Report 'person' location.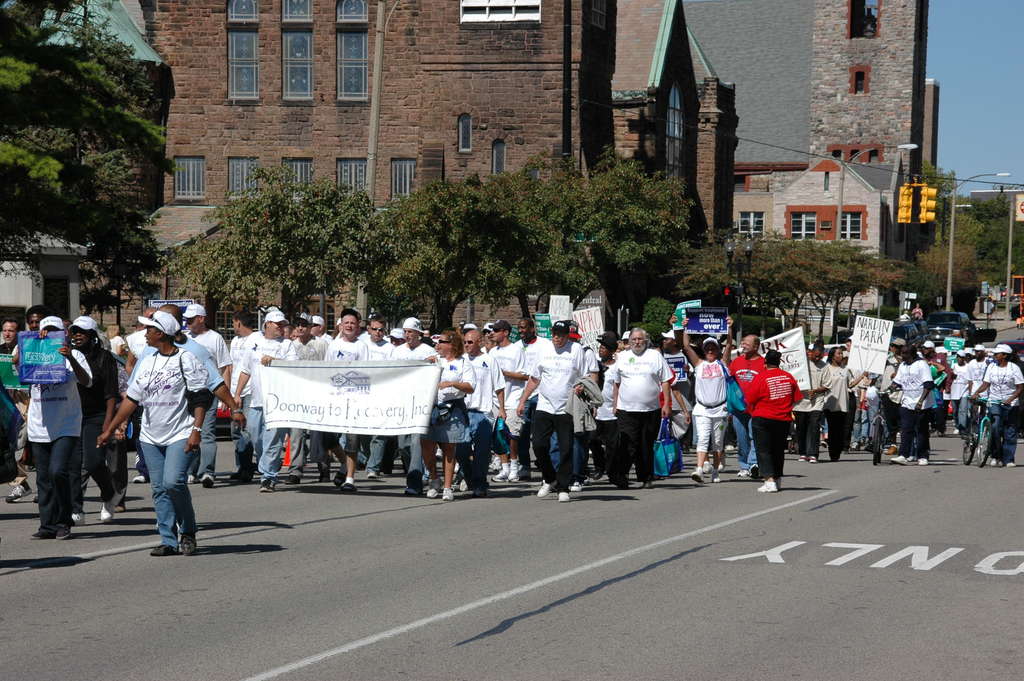
Report: (x1=911, y1=302, x2=923, y2=320).
